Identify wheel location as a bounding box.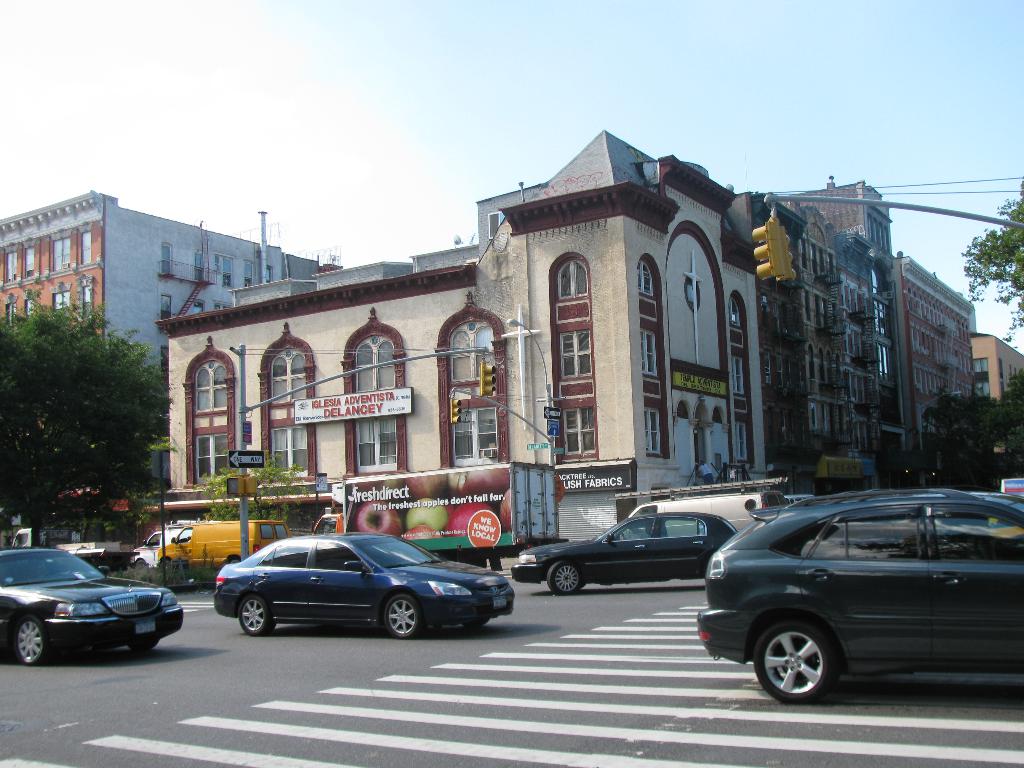
<bbox>620, 534, 627, 539</bbox>.
